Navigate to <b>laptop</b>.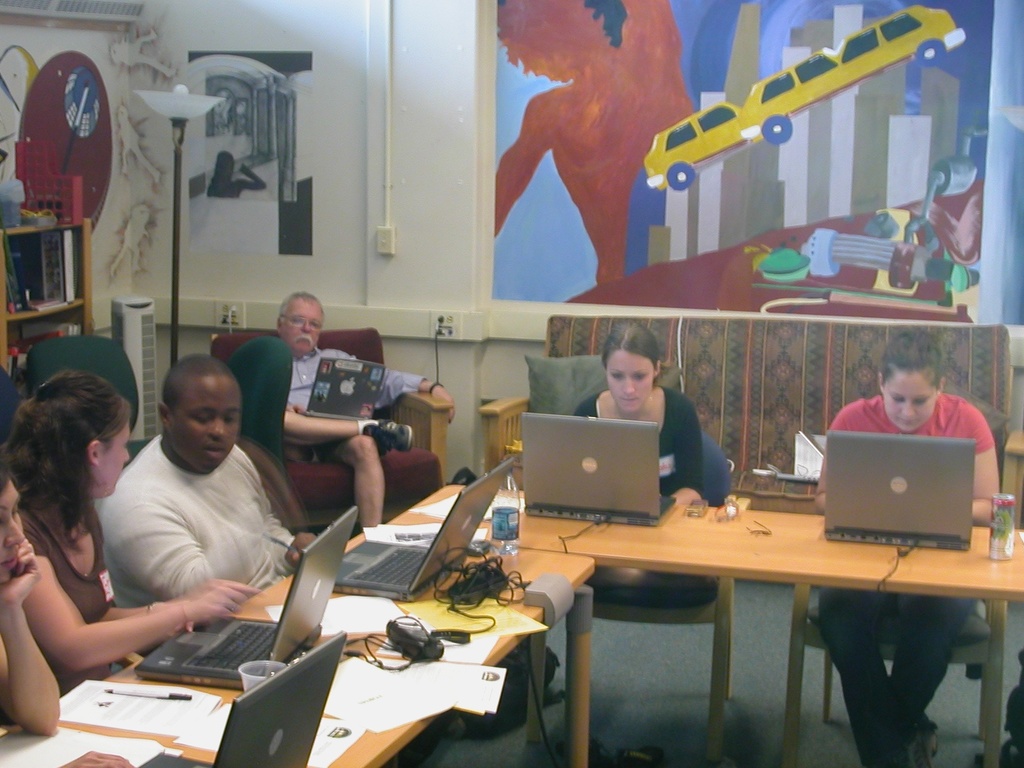
Navigation target: bbox=(133, 504, 360, 691).
